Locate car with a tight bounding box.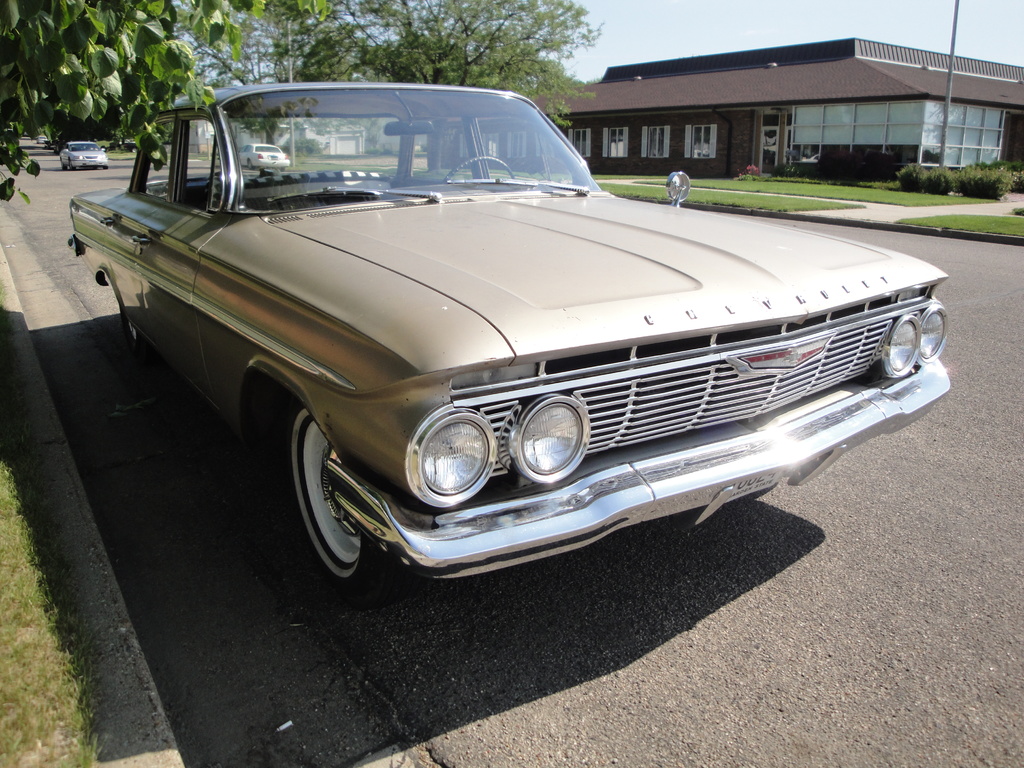
bbox=(56, 140, 111, 169).
